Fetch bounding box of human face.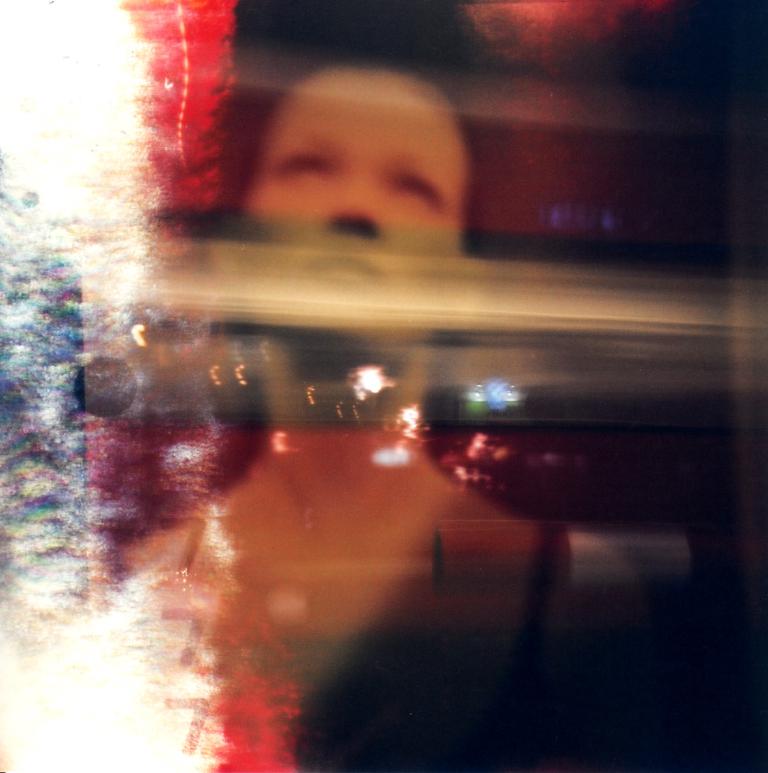
Bbox: bbox(242, 68, 466, 362).
